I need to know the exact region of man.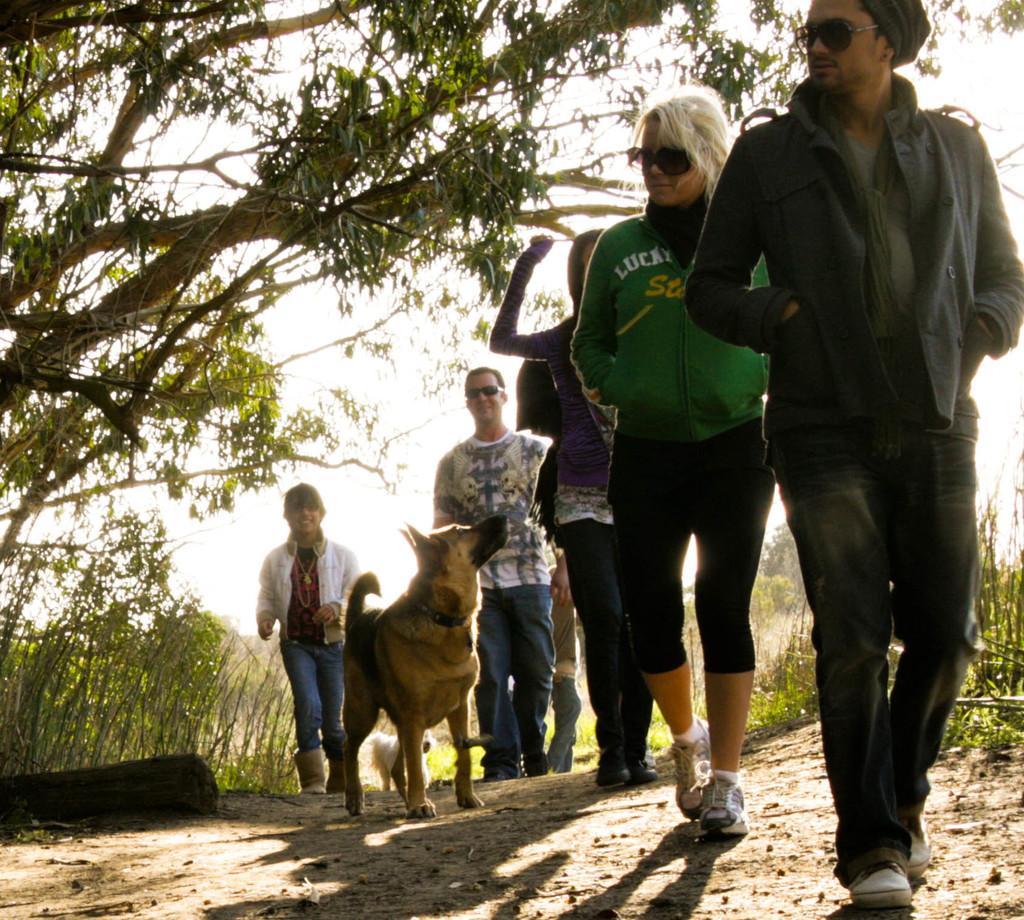
Region: bbox=[429, 367, 575, 785].
